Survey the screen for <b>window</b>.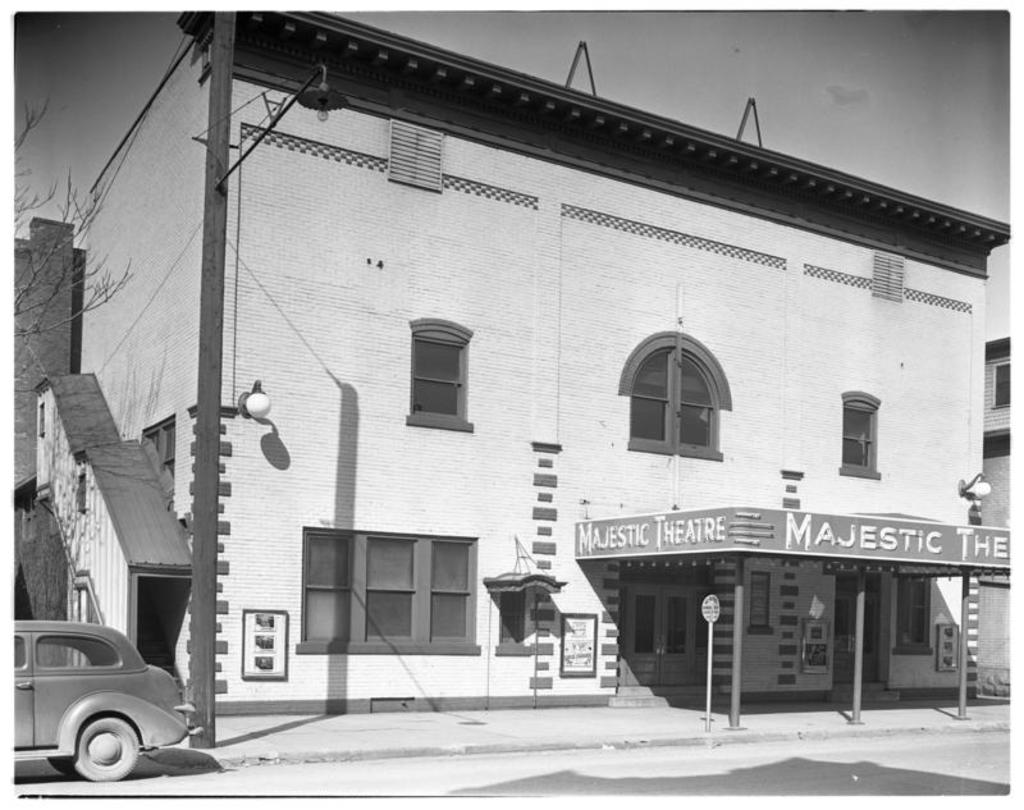
Survey found: (291,526,490,645).
